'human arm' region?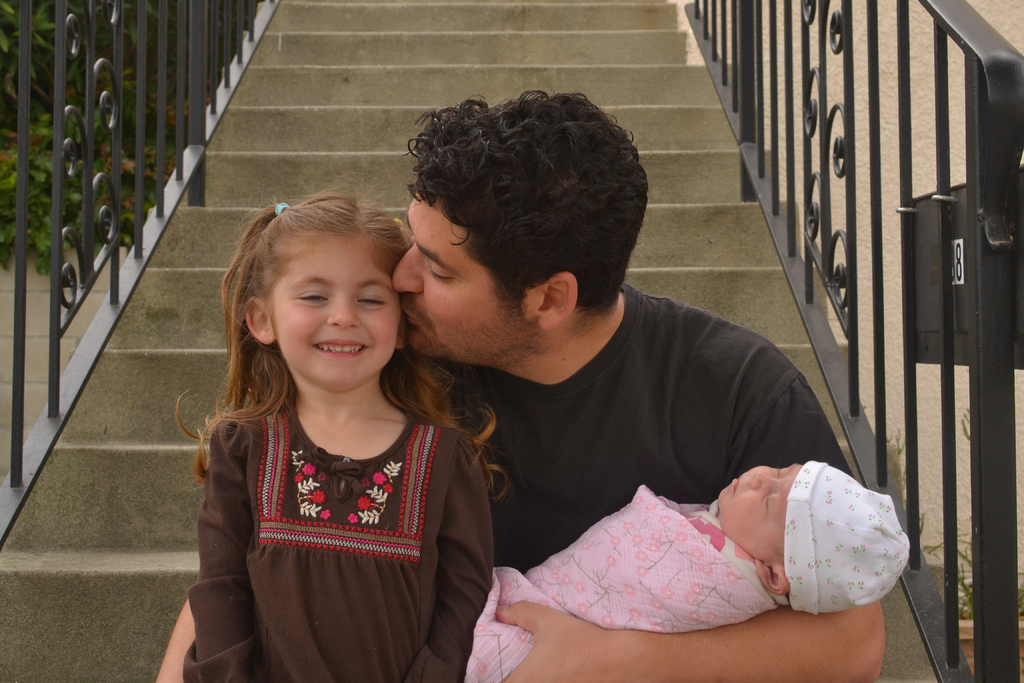
156, 598, 197, 682
